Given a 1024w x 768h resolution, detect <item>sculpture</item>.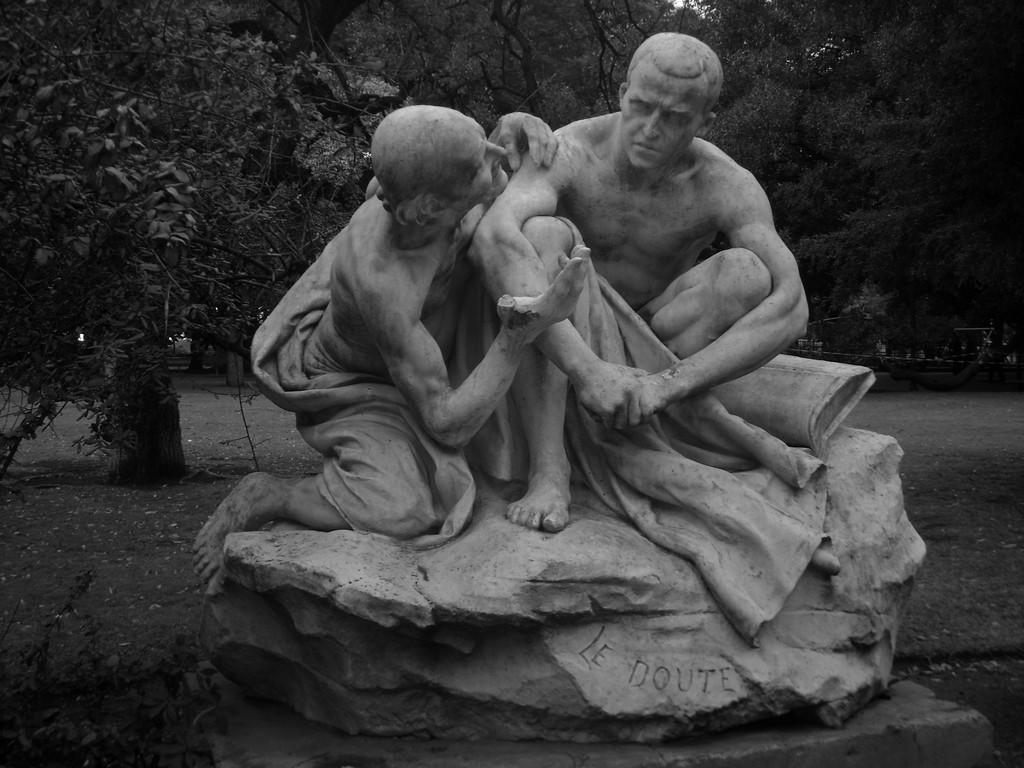
[x1=469, y1=41, x2=833, y2=568].
